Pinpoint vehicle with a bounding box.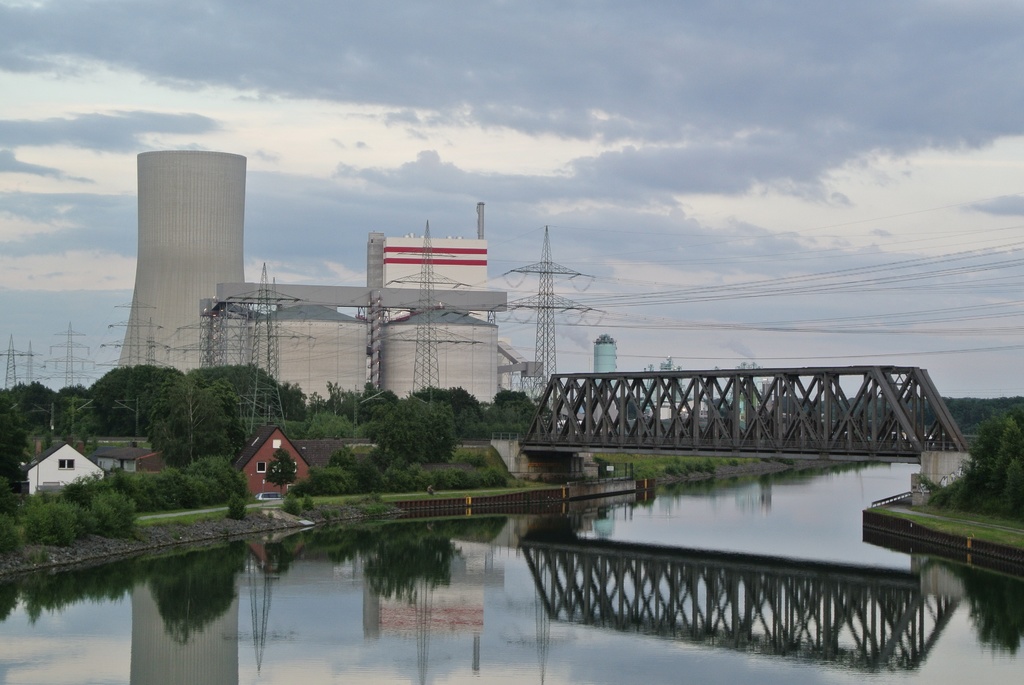
<region>257, 491, 284, 500</region>.
